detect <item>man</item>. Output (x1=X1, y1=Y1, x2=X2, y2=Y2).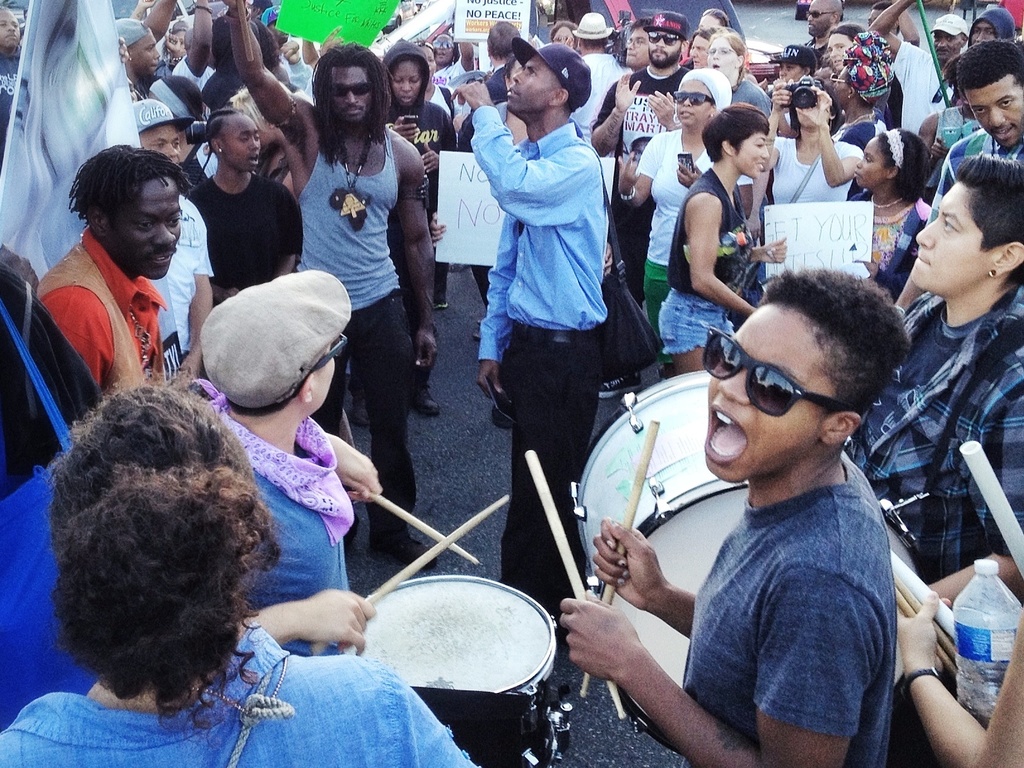
(x1=592, y1=13, x2=689, y2=301).
